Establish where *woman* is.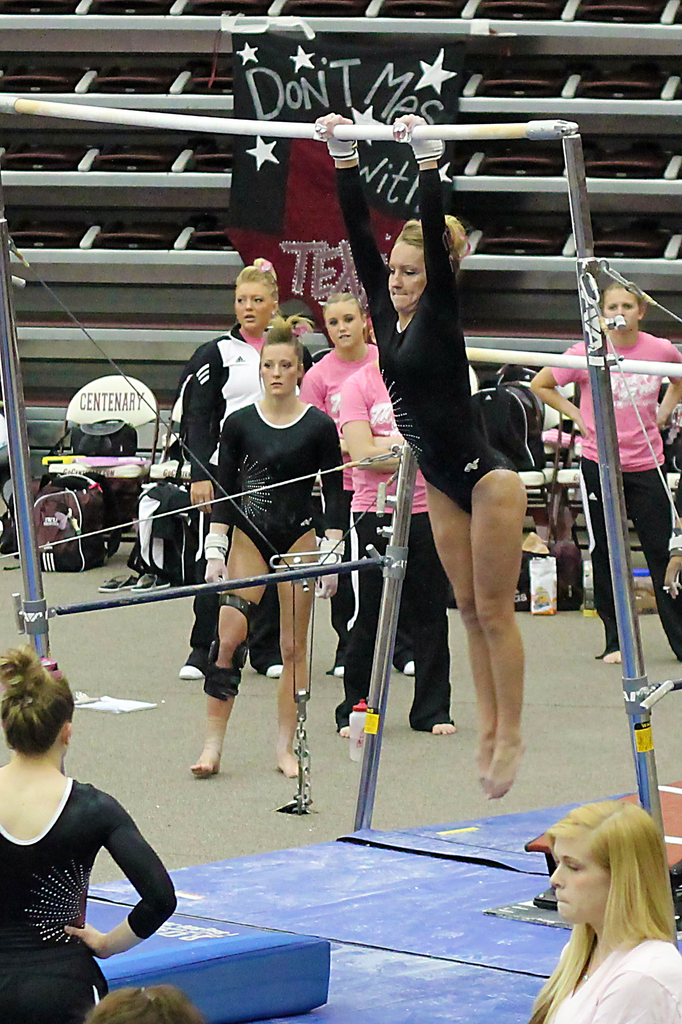
Established at bbox=(305, 99, 534, 803).
